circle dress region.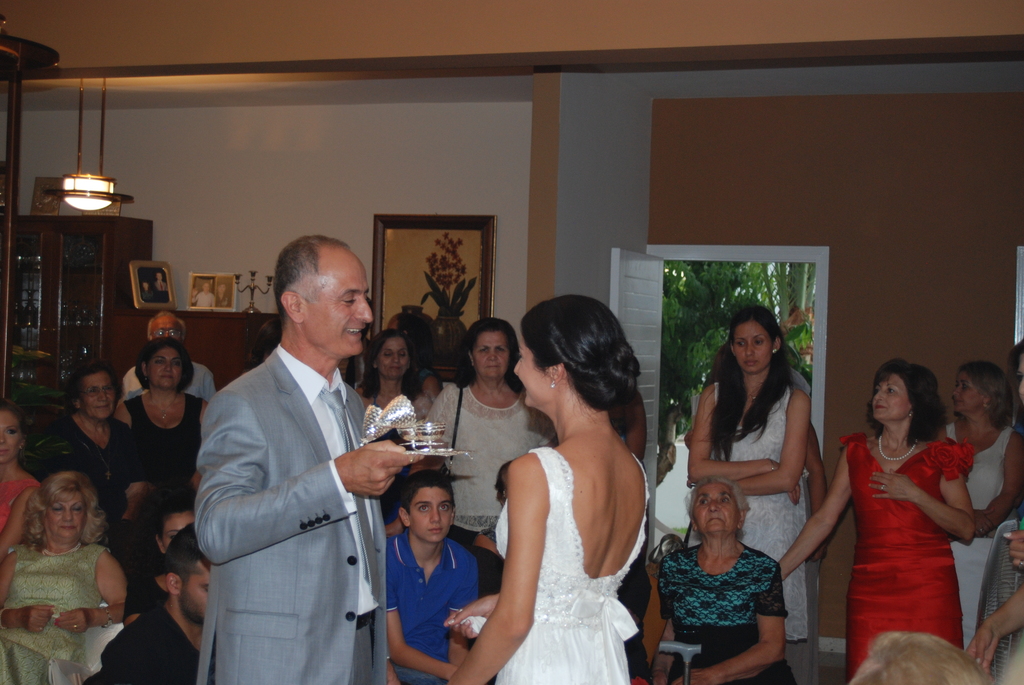
Region: [x1=711, y1=388, x2=808, y2=646].
